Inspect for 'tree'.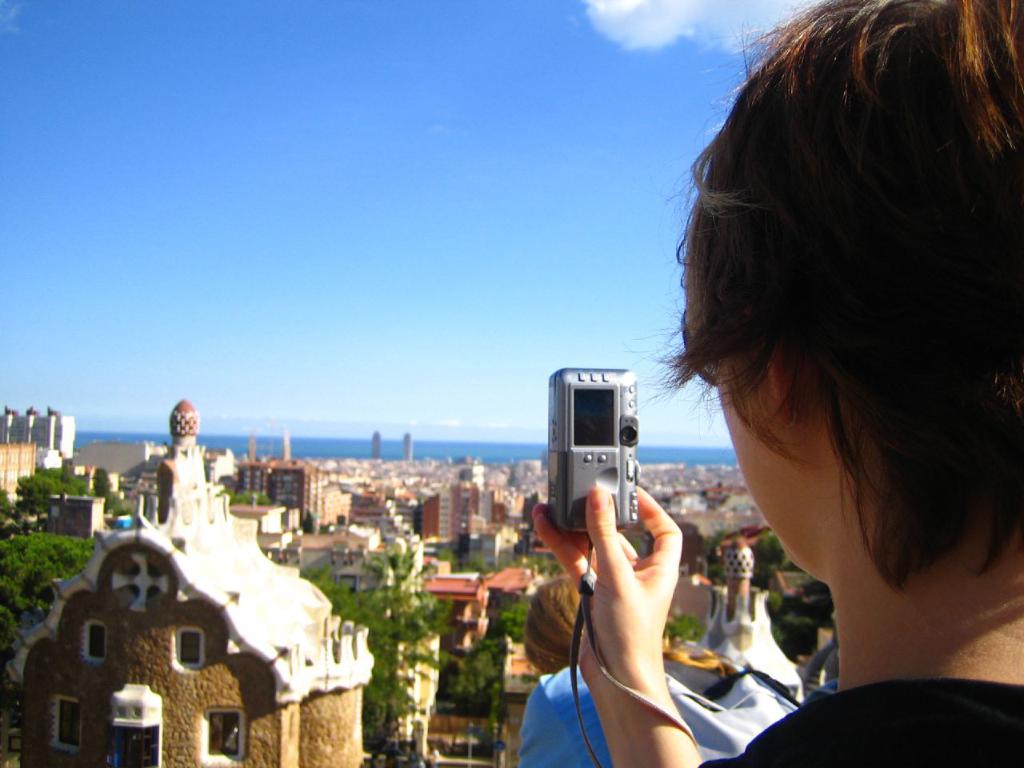
Inspection: x1=36, y1=466, x2=90, y2=500.
